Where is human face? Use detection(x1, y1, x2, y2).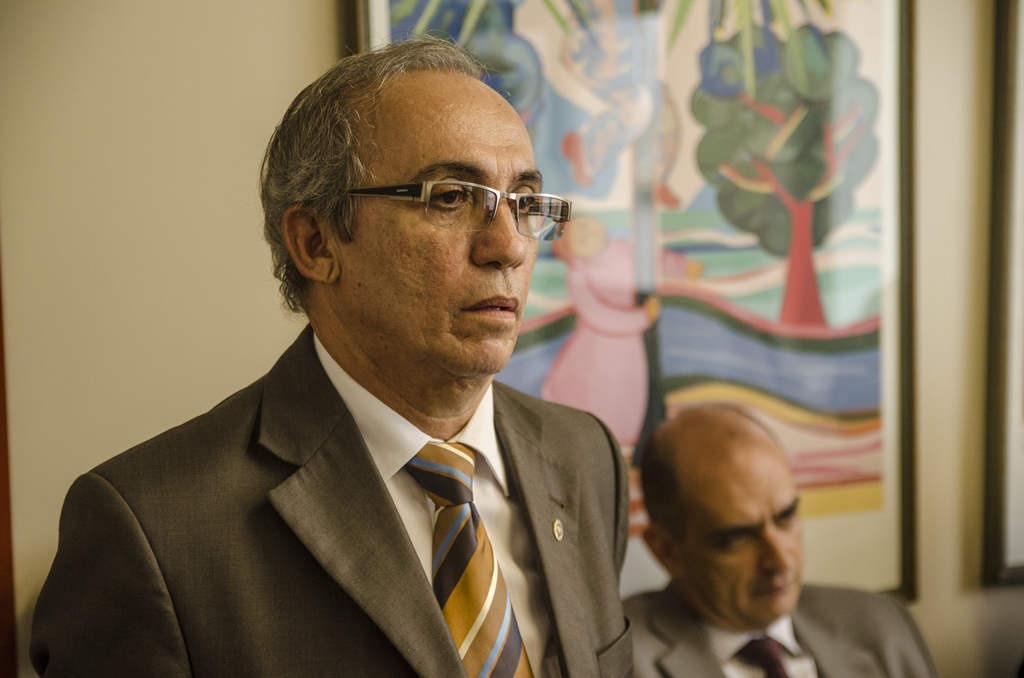
detection(333, 70, 543, 373).
